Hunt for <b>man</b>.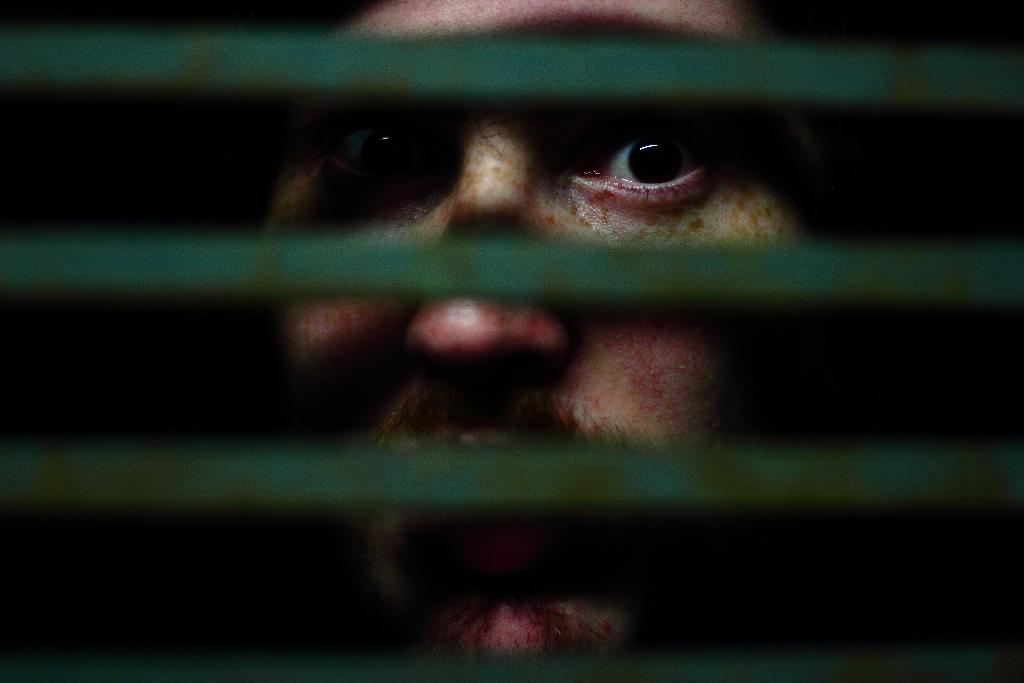
Hunted down at 234/0/895/682.
